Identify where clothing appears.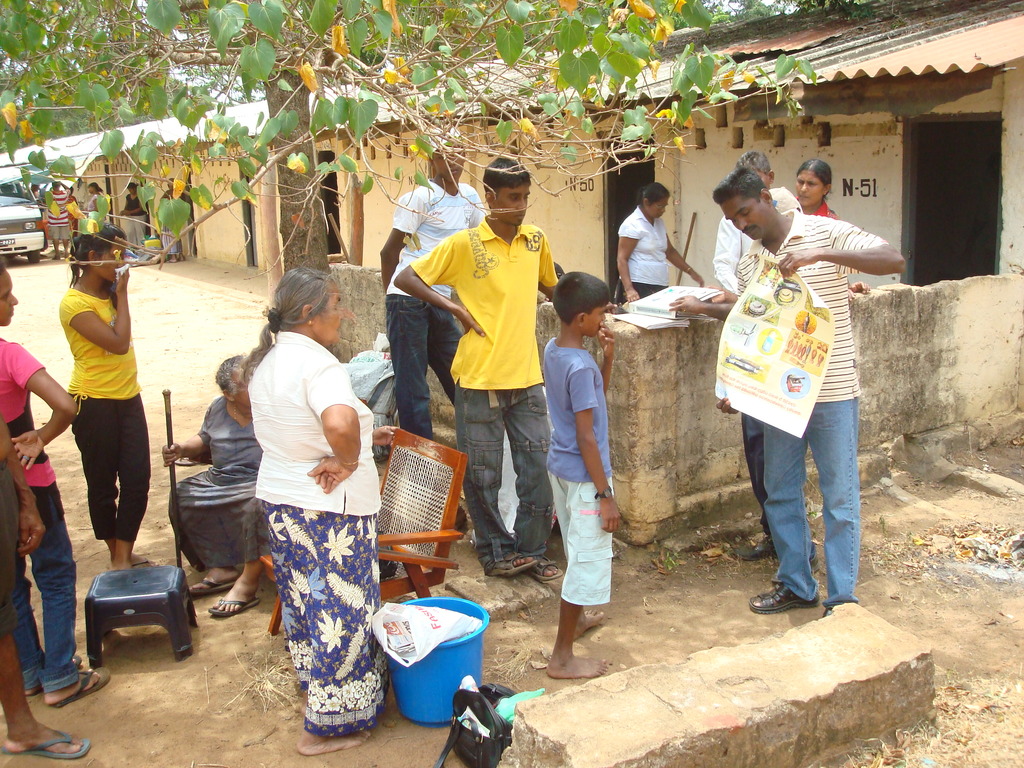
Appears at [left=0, top=337, right=84, bottom=692].
